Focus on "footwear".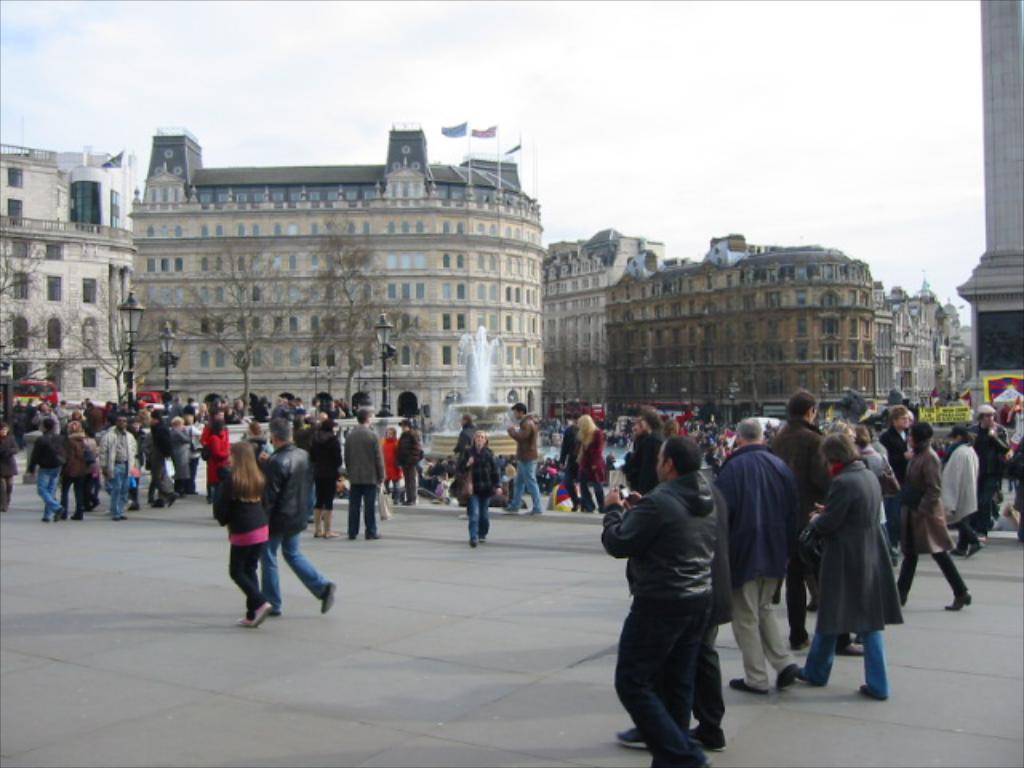
Focused at [326,531,338,538].
